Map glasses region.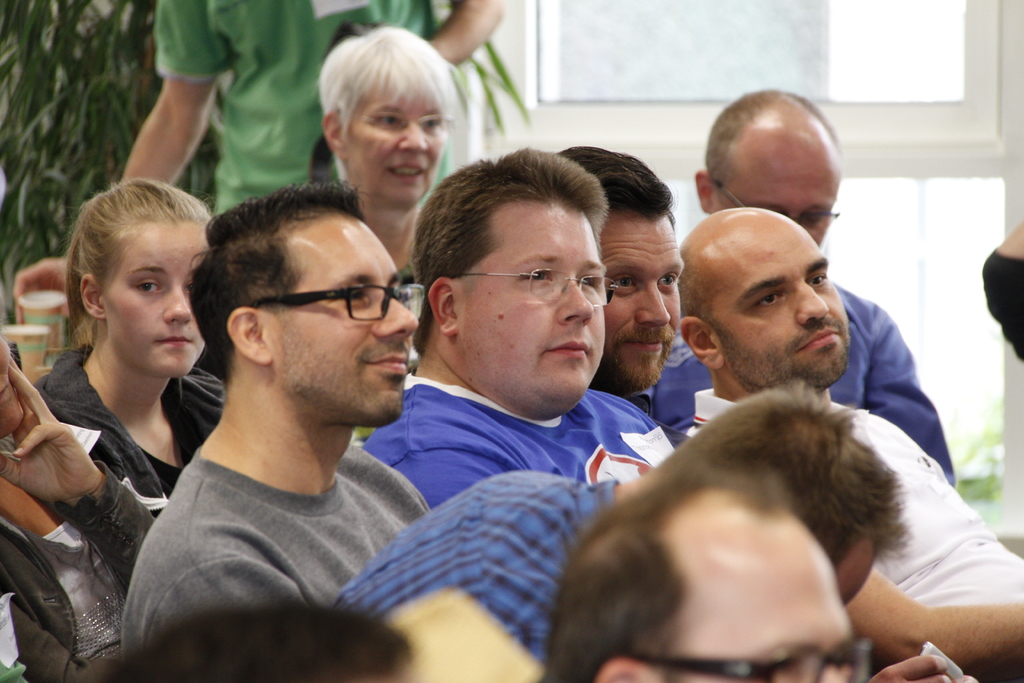
Mapped to 454/266/621/307.
